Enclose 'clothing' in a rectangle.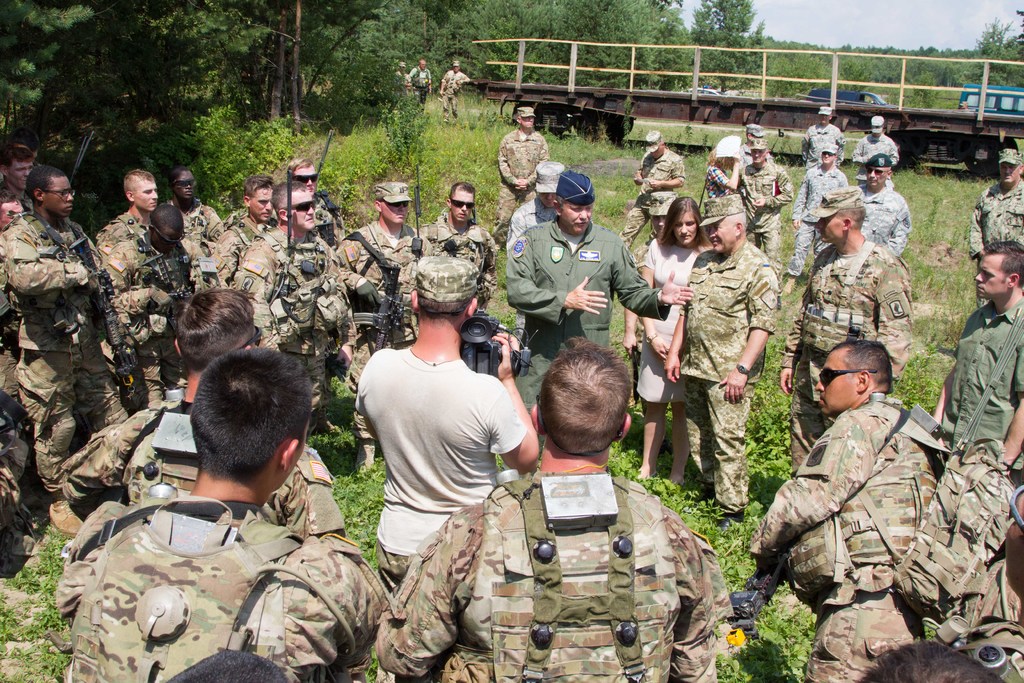
bbox(787, 165, 849, 275).
